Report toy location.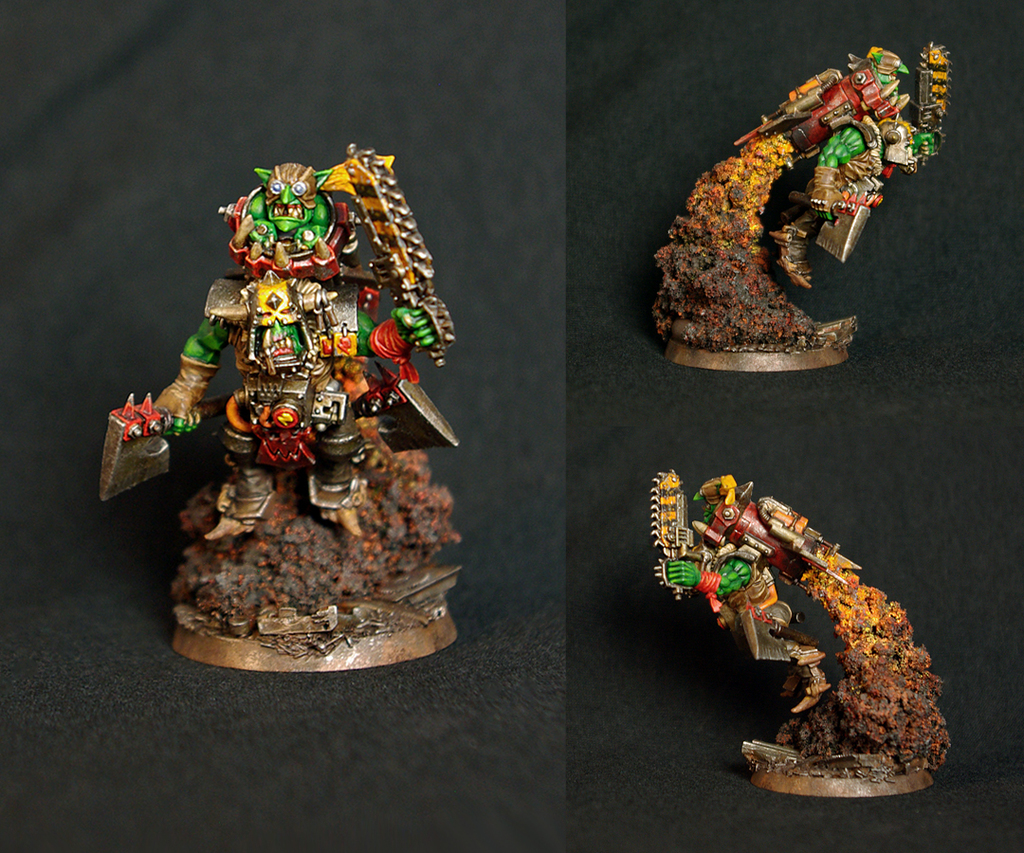
Report: BBox(108, 153, 482, 635).
